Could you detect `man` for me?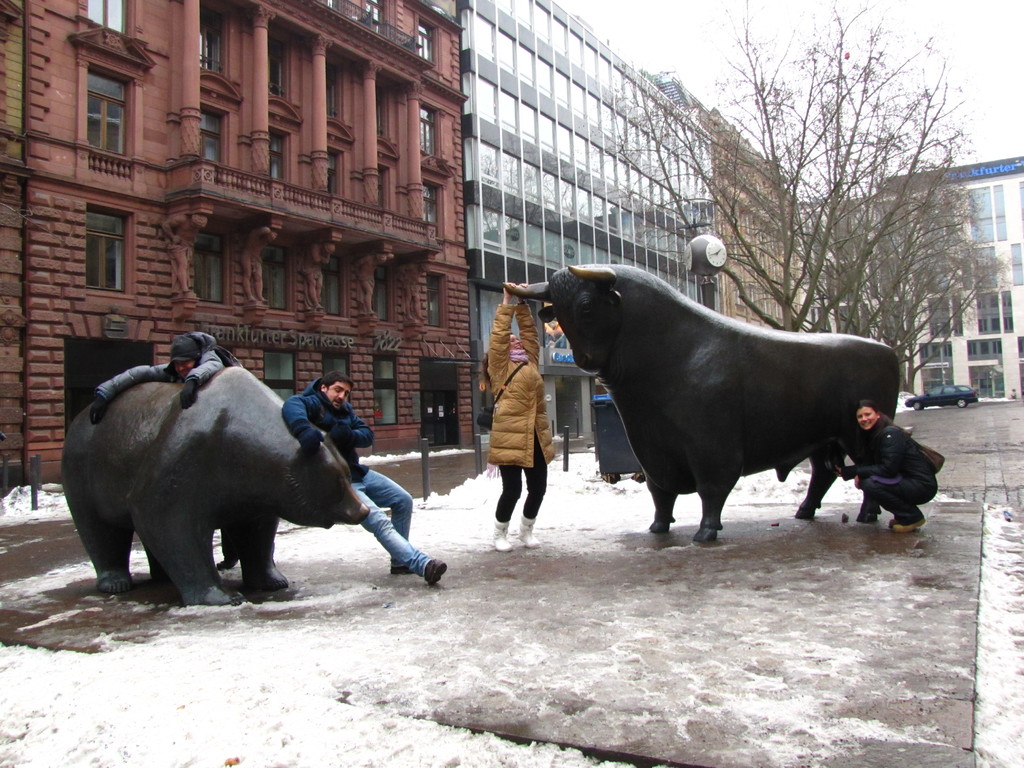
Detection result: x1=284, y1=371, x2=447, y2=593.
